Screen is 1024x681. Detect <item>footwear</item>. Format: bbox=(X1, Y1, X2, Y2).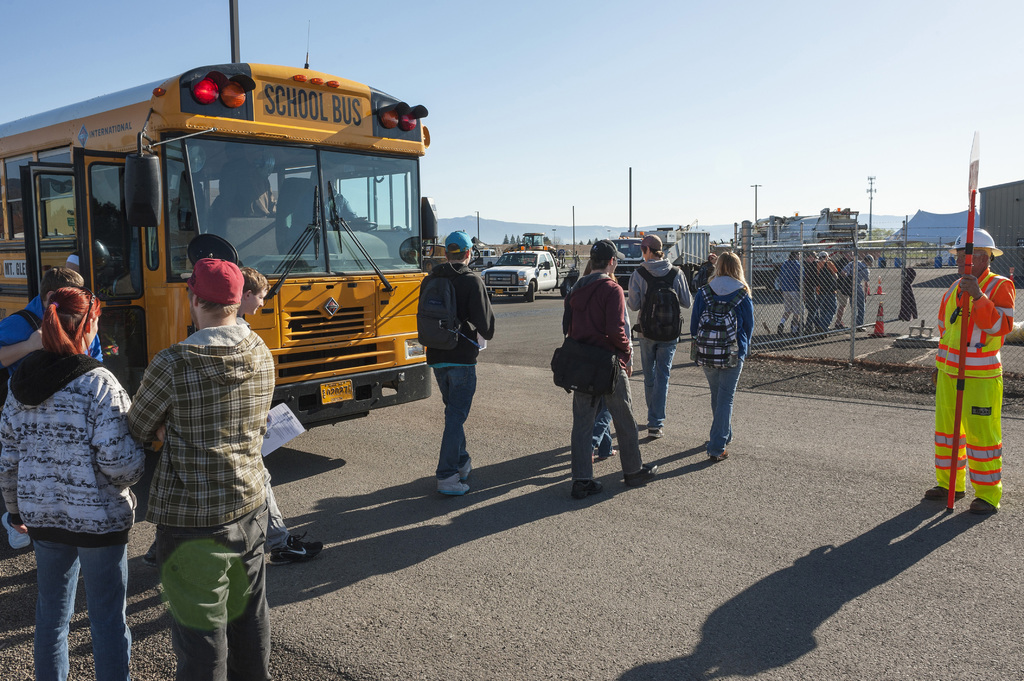
bbox=(972, 496, 1003, 511).
